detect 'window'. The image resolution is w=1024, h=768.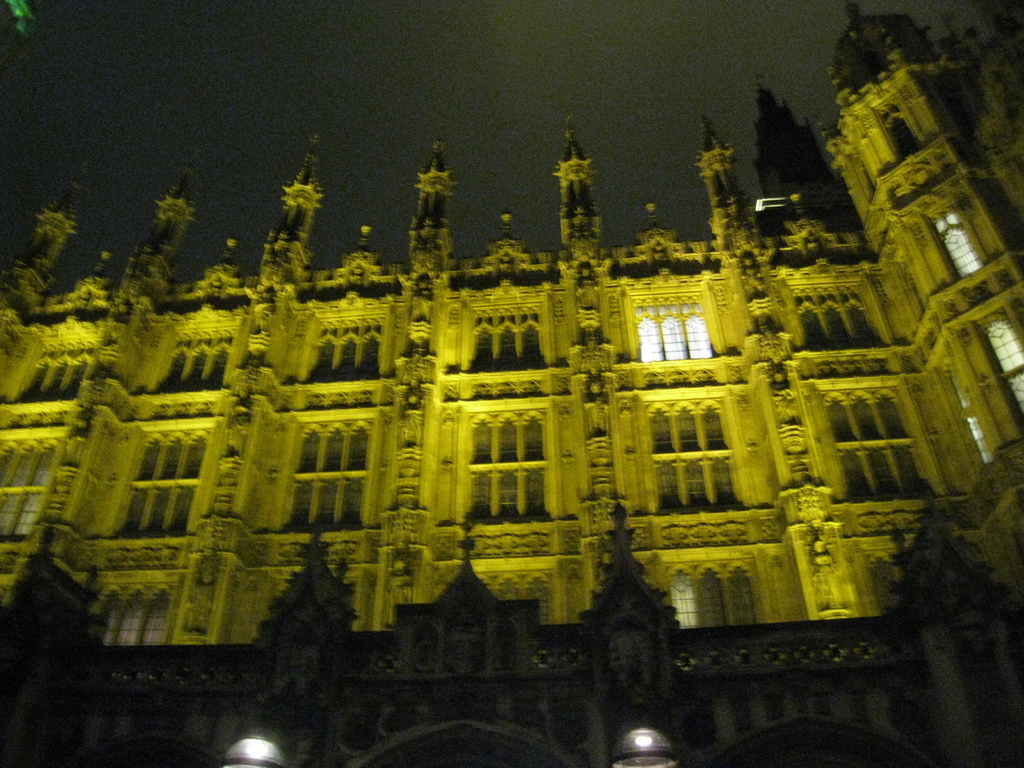
793 283 876 352.
